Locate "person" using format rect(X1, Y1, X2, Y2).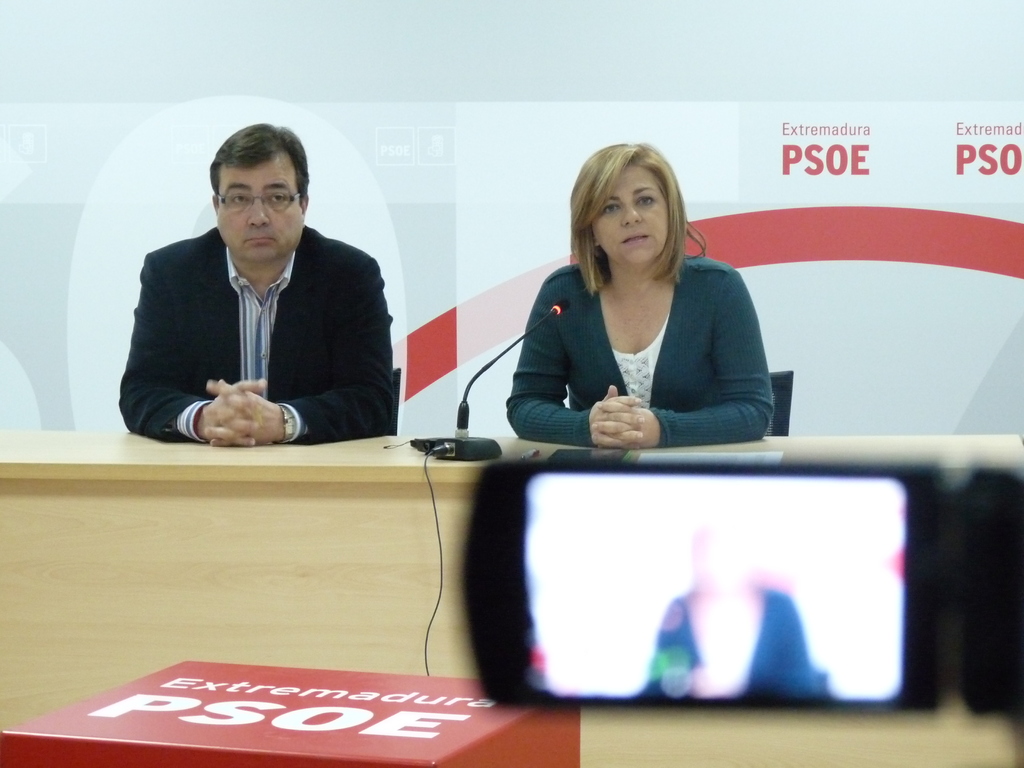
rect(135, 161, 414, 468).
